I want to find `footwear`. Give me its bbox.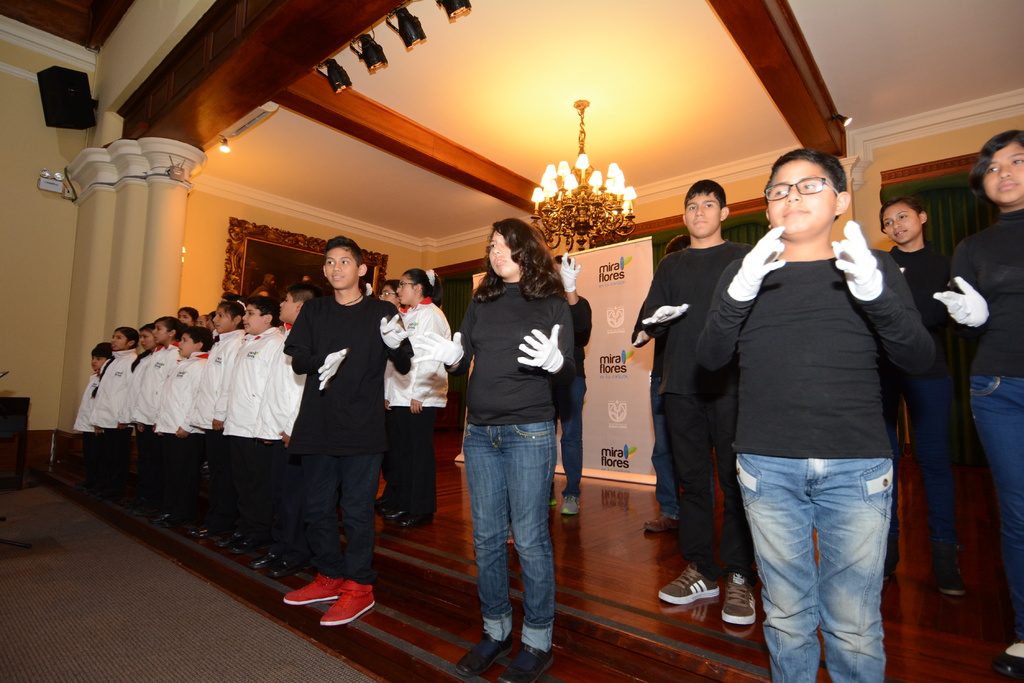
BBox(397, 511, 436, 528).
